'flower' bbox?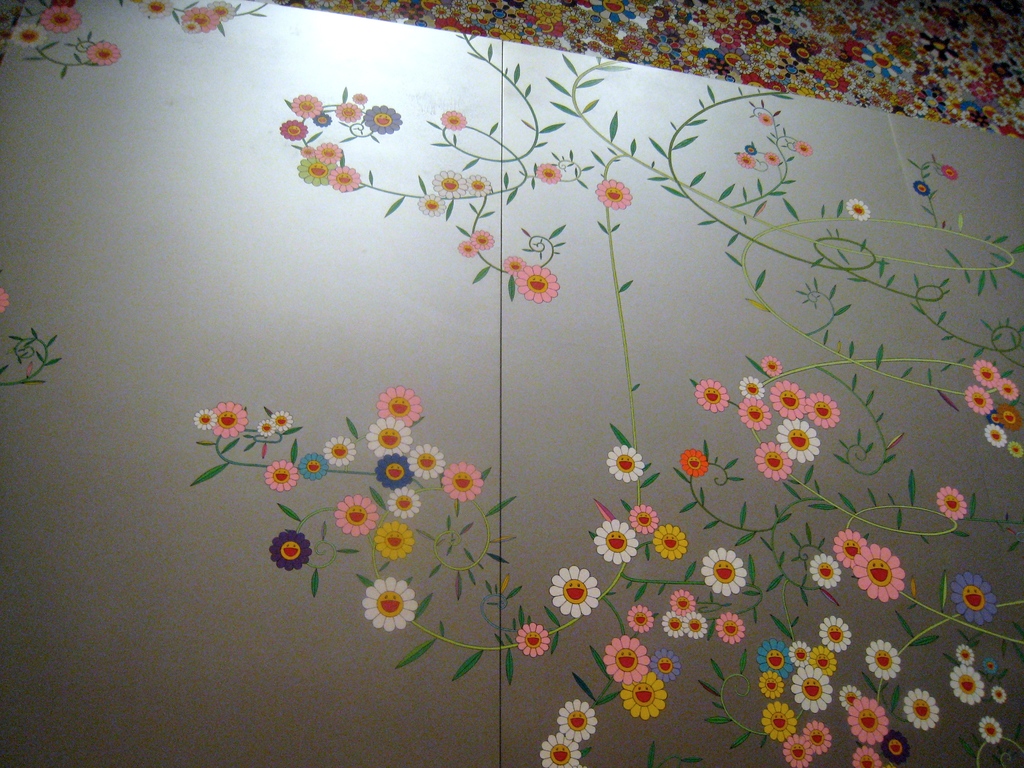
(x1=594, y1=176, x2=628, y2=207)
